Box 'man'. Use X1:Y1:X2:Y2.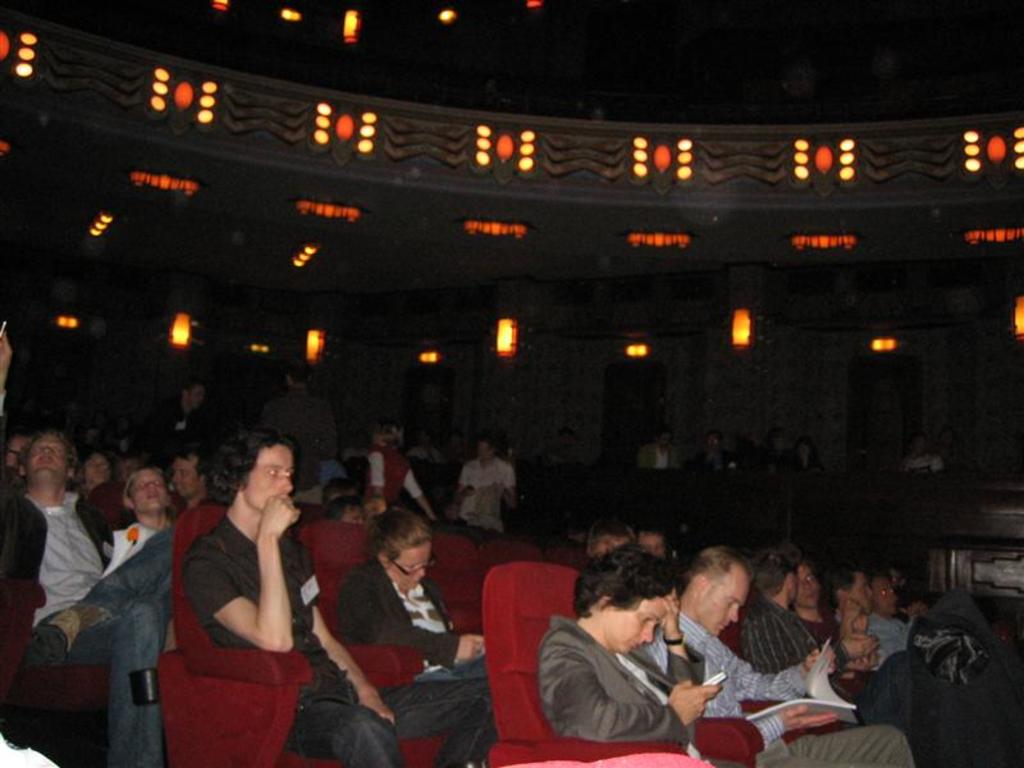
0:329:174:767.
